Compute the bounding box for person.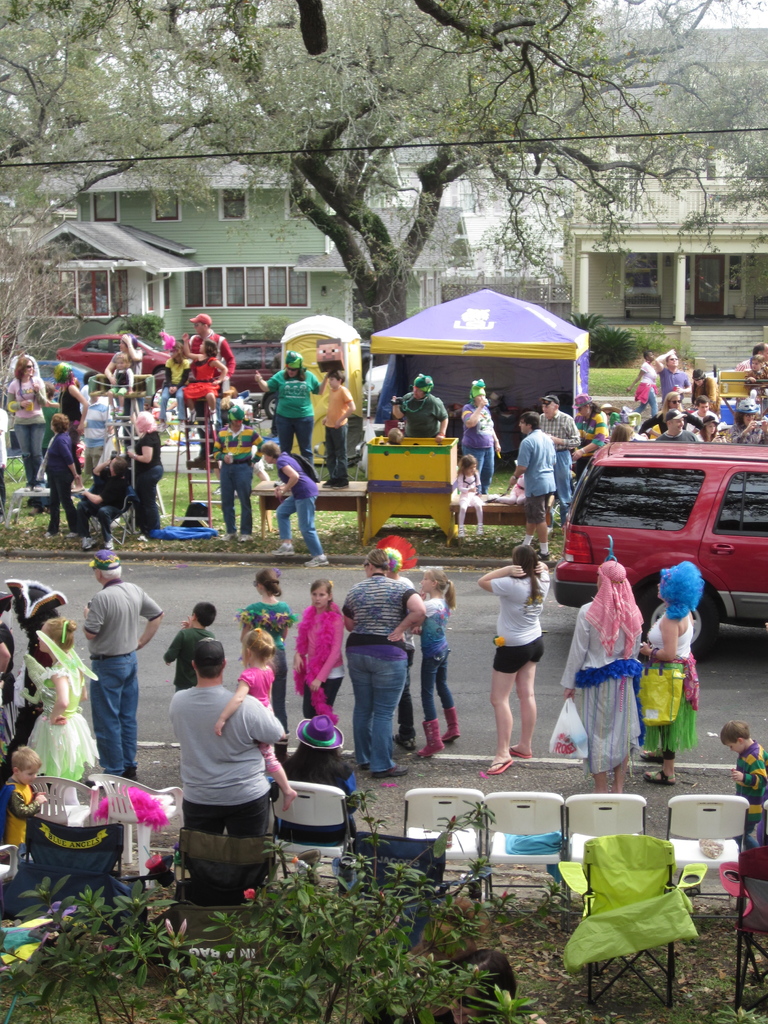
300/576/342/728.
